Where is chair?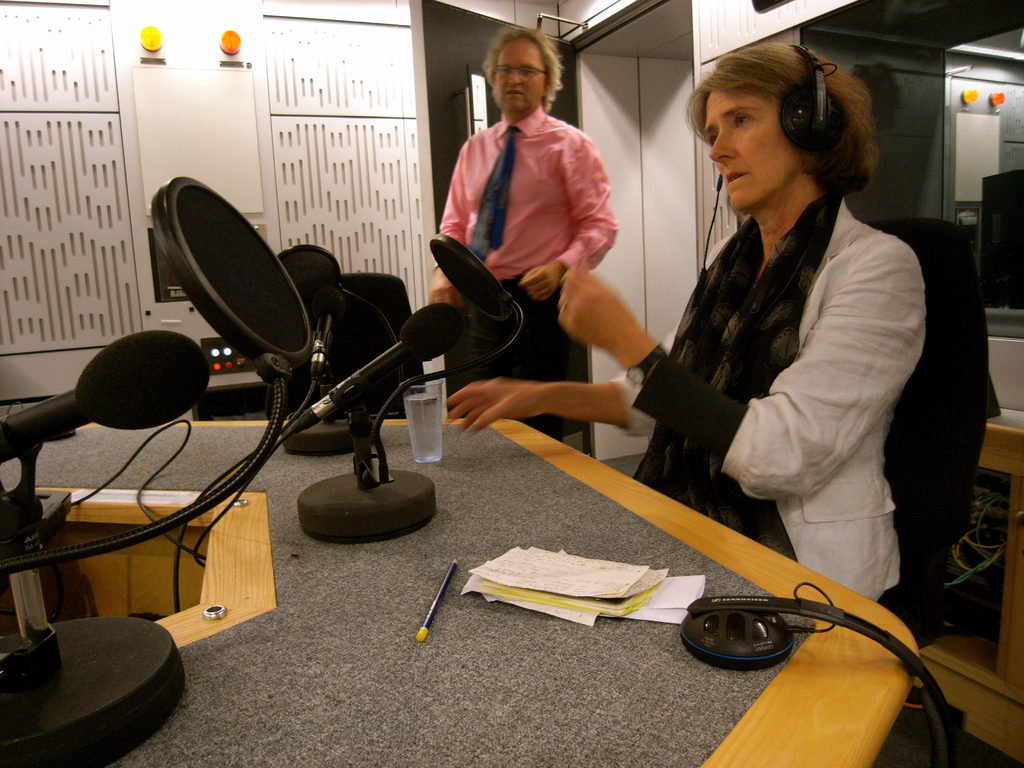
region(442, 283, 598, 458).
